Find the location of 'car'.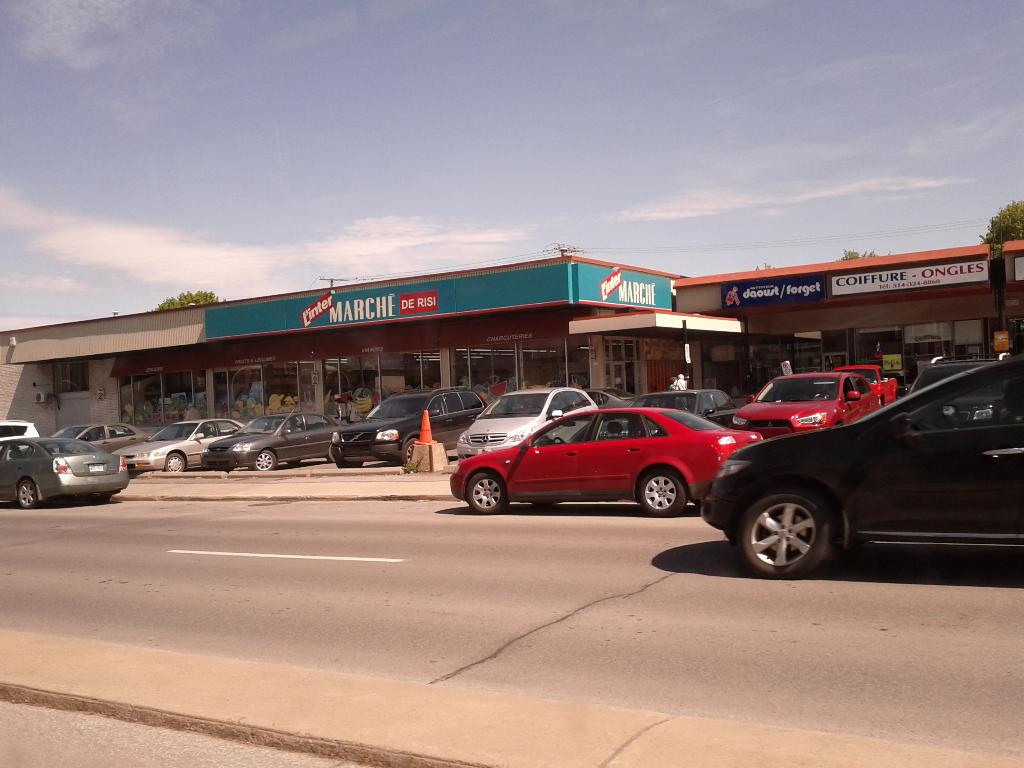
Location: 898, 353, 1020, 426.
